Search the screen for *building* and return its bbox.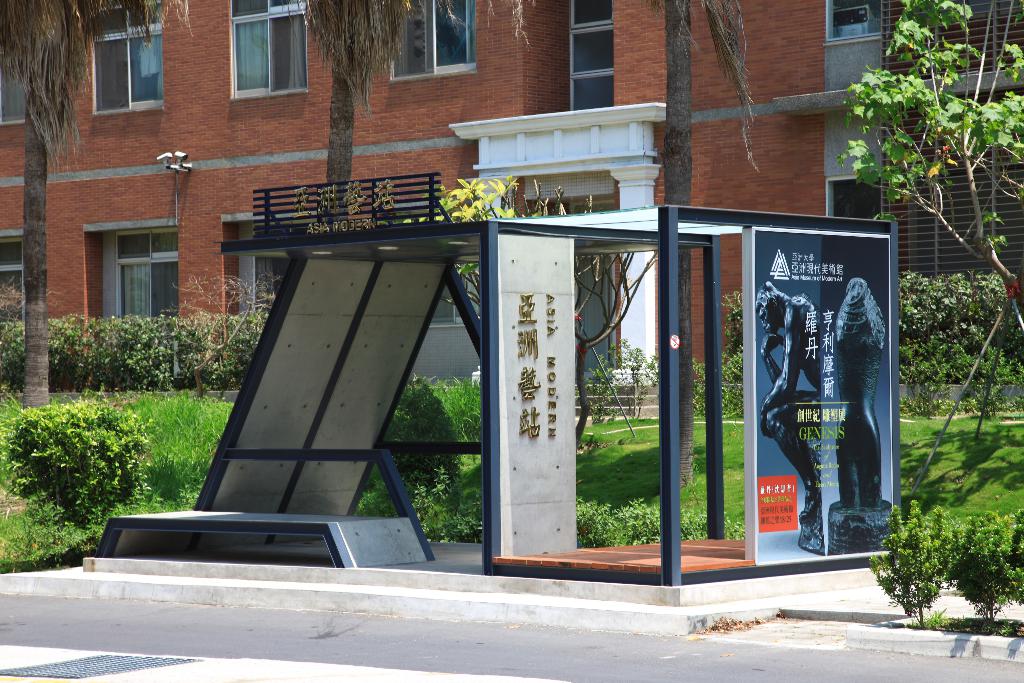
Found: detection(828, 0, 1023, 370).
